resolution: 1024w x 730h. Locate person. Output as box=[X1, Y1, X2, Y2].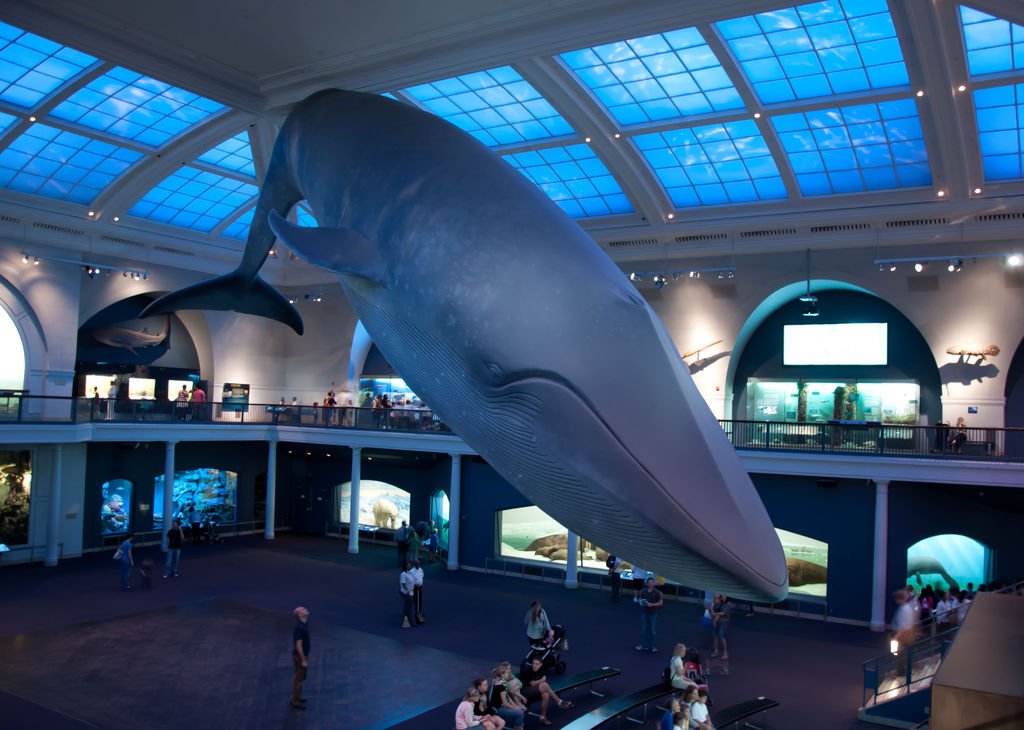
box=[398, 562, 412, 631].
